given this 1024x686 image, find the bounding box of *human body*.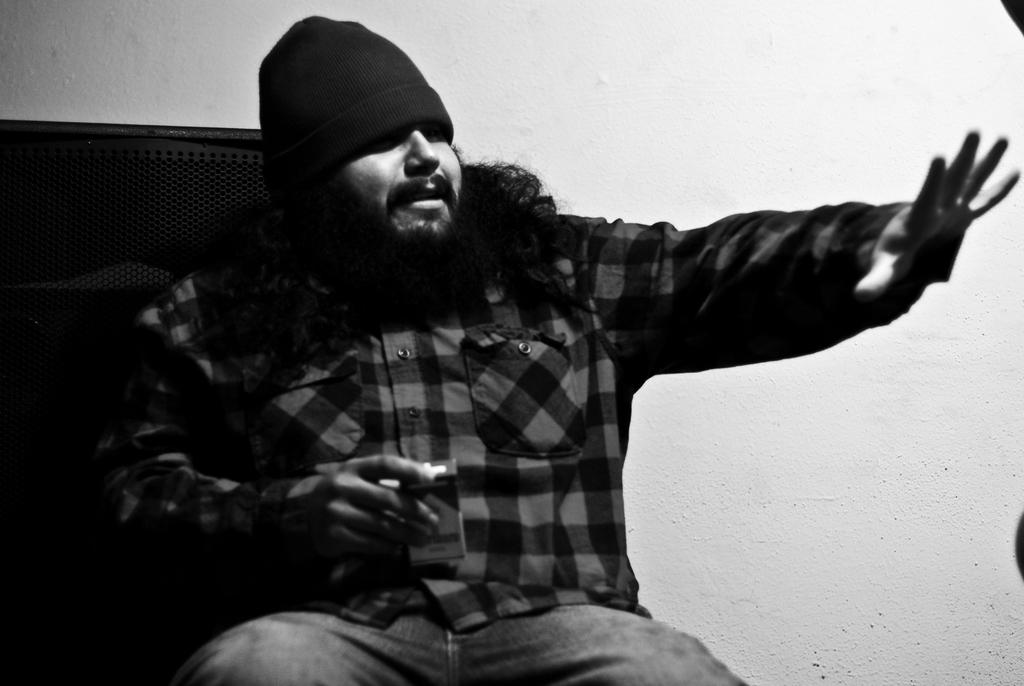
bbox=(128, 76, 898, 658).
